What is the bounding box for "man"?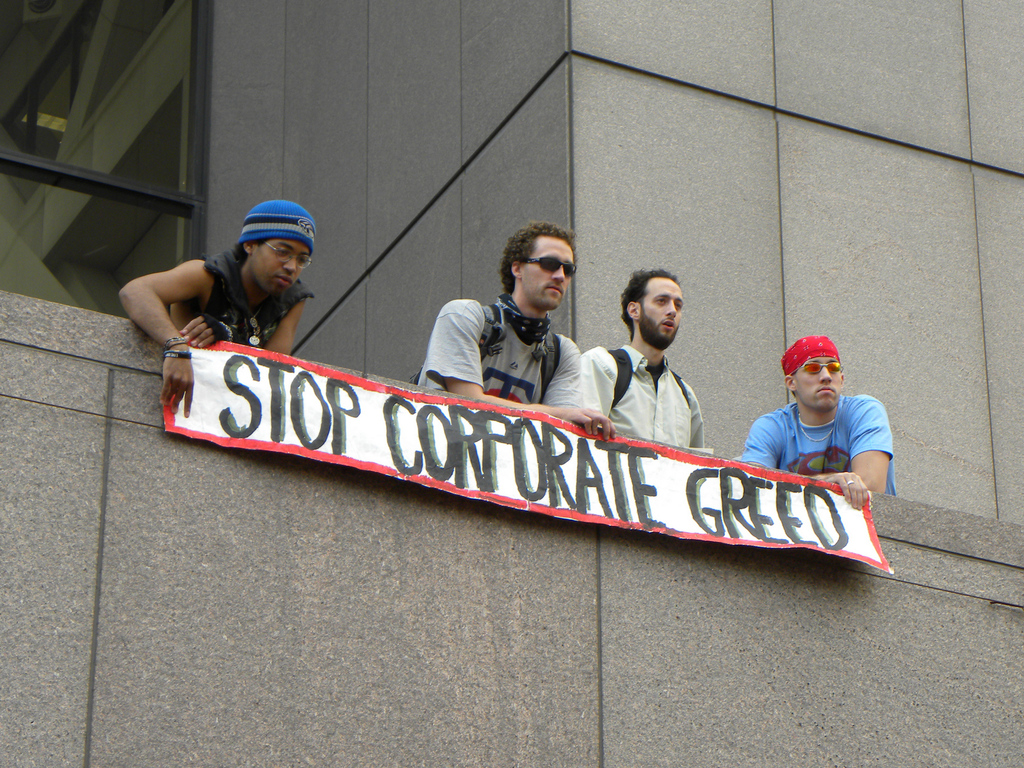
left=744, top=333, right=897, bottom=515.
